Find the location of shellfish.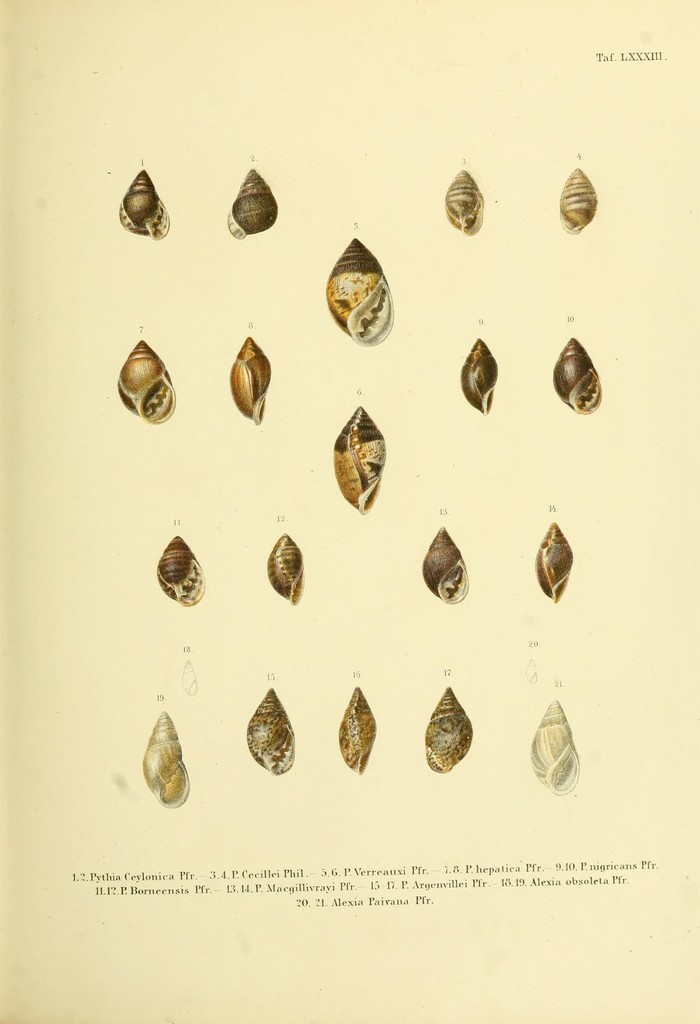
Location: bbox(560, 159, 596, 237).
